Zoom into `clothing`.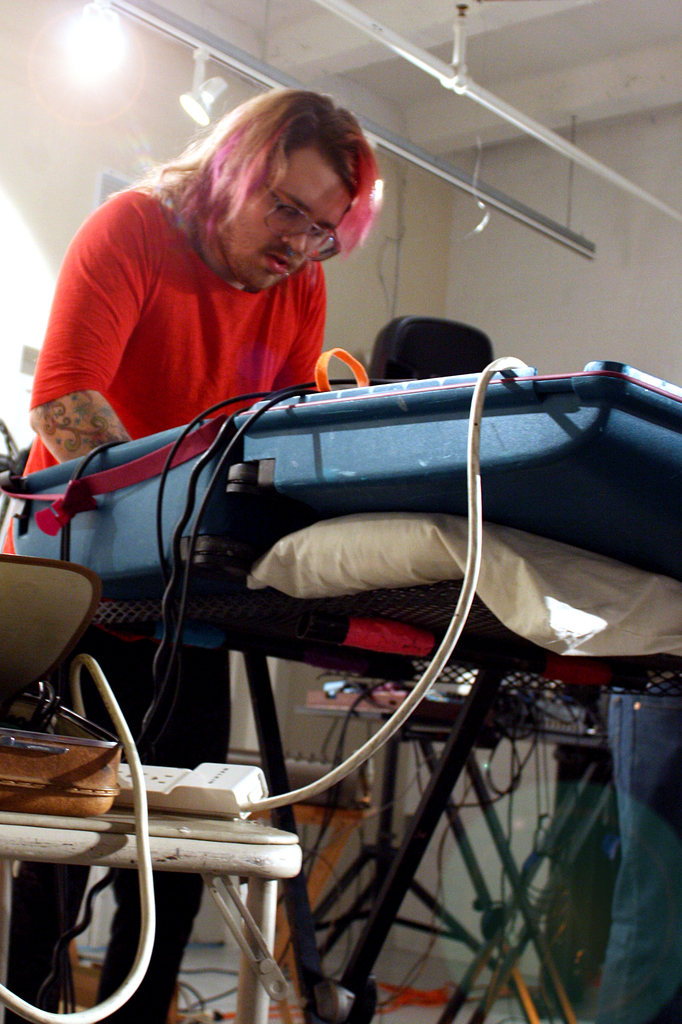
Zoom target: <region>0, 151, 327, 1023</region>.
